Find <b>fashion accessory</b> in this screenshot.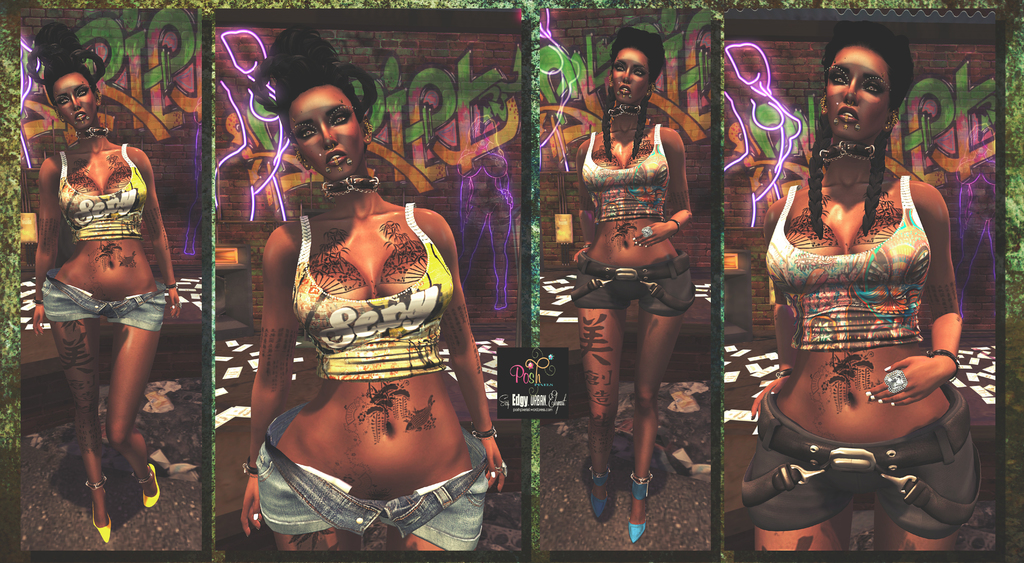
The bounding box for <b>fashion accessory</b> is (881,364,907,390).
